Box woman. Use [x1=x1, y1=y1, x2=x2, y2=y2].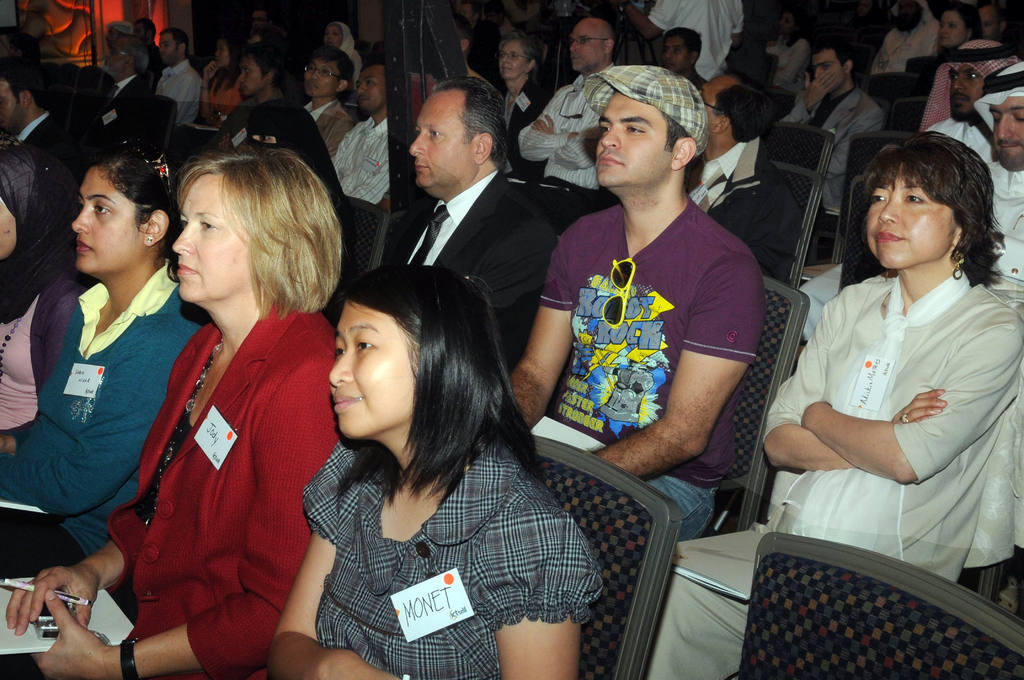
[x1=0, y1=145, x2=342, y2=679].
